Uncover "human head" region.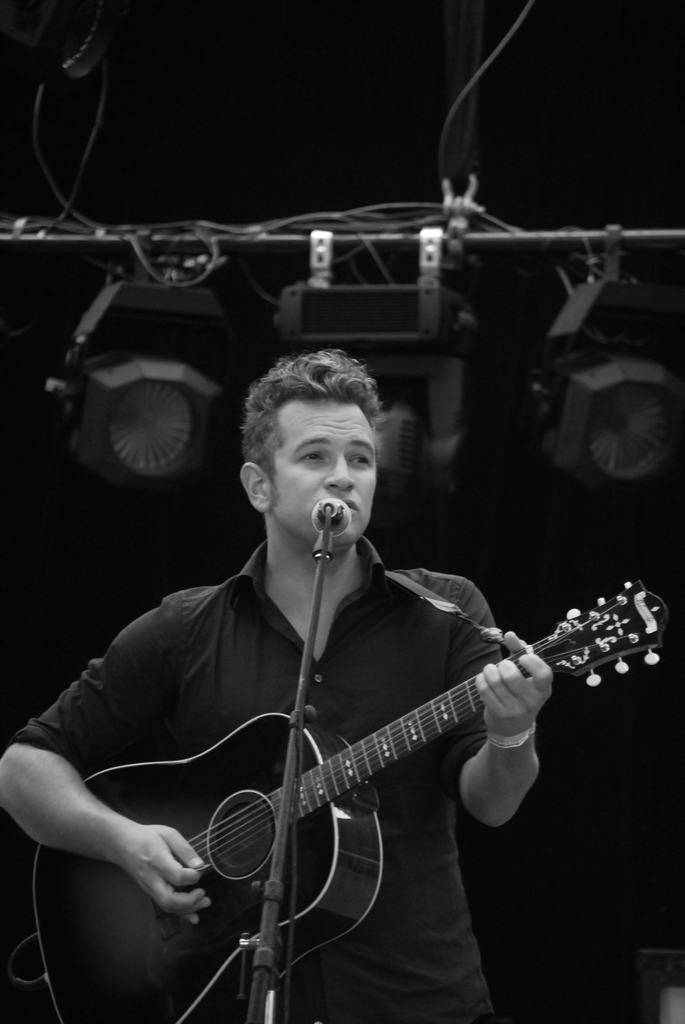
Uncovered: region(268, 362, 388, 558).
